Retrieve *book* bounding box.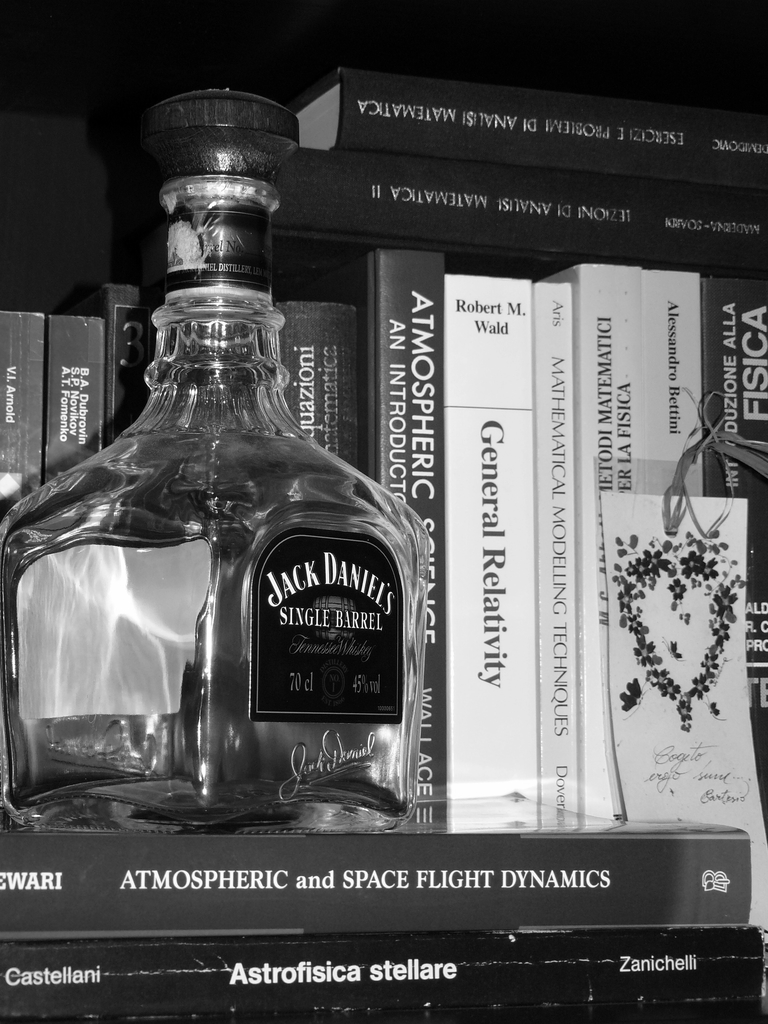
Bounding box: <box>448,284,533,813</box>.
